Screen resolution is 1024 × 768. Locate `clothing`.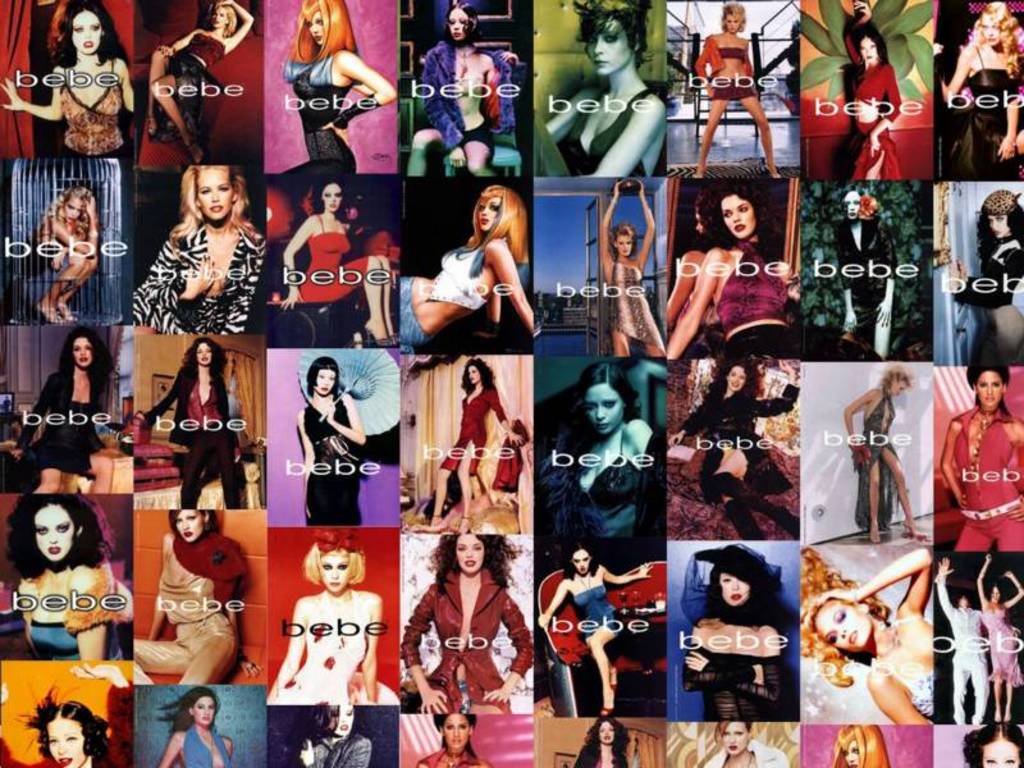
x1=855, y1=390, x2=893, y2=520.
